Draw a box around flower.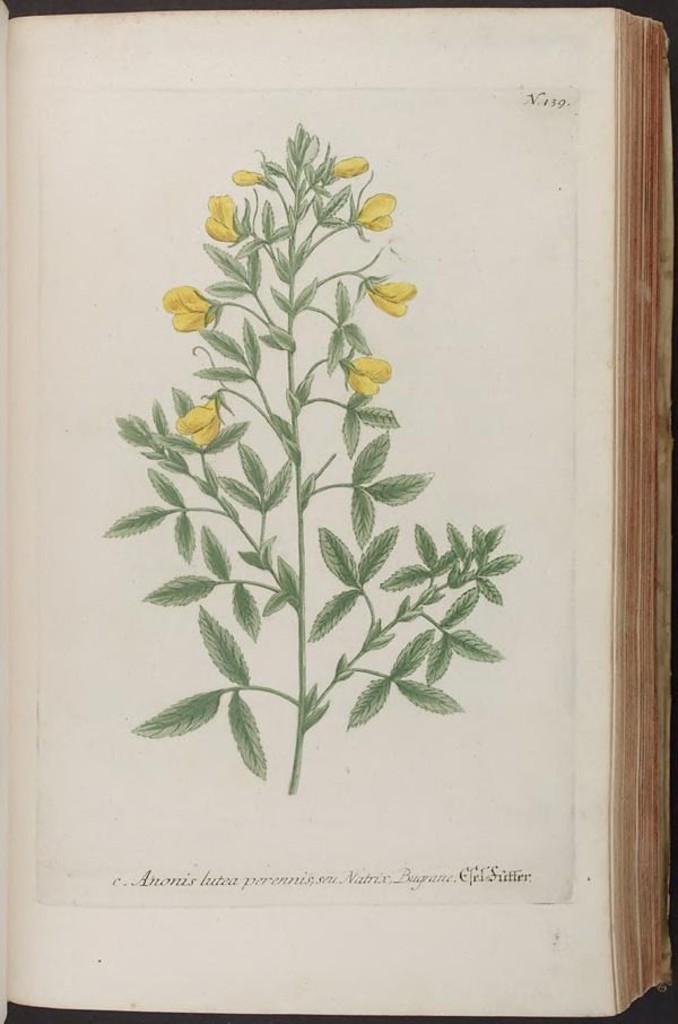
167:394:221:448.
